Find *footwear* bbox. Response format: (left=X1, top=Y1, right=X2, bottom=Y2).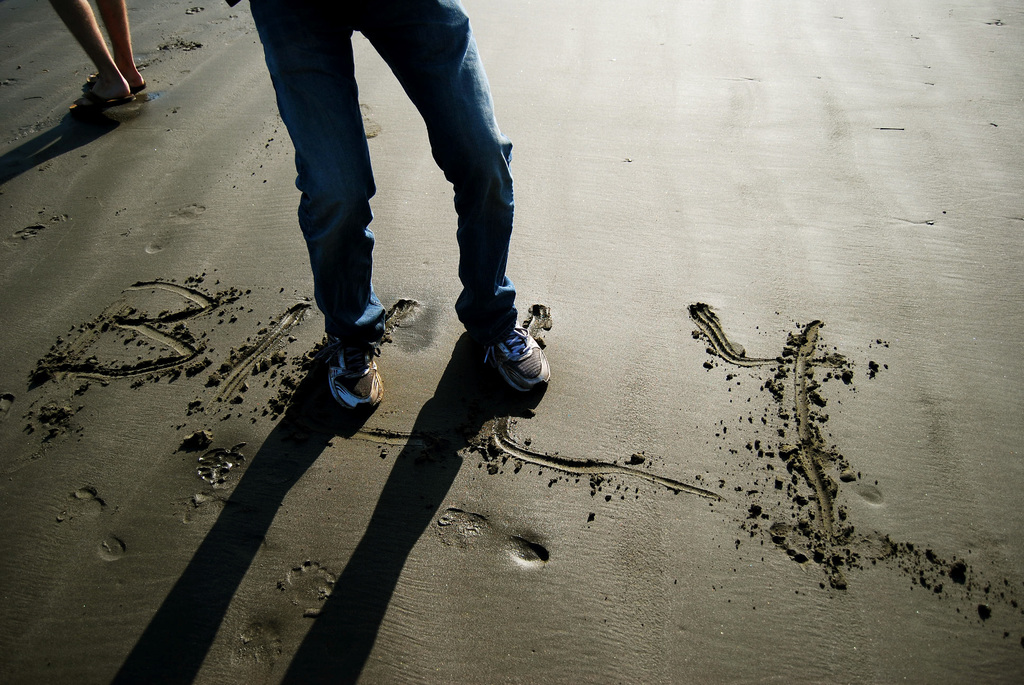
(left=478, top=327, right=563, bottom=392).
